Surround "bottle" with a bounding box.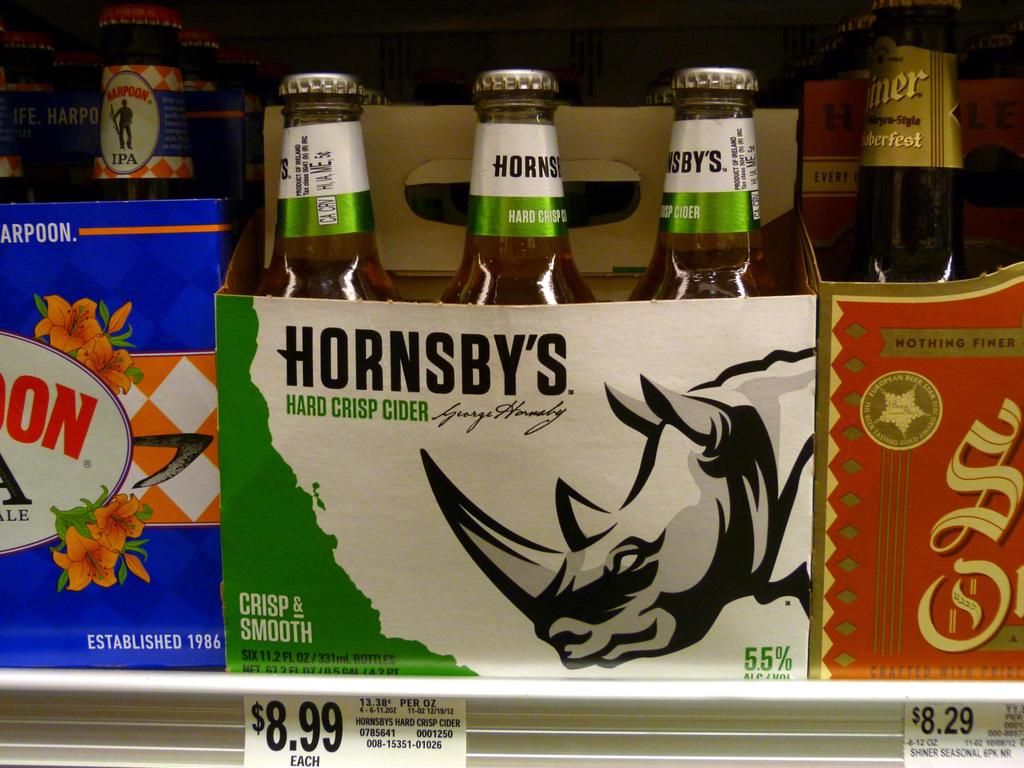
<bbox>833, 0, 988, 293</bbox>.
